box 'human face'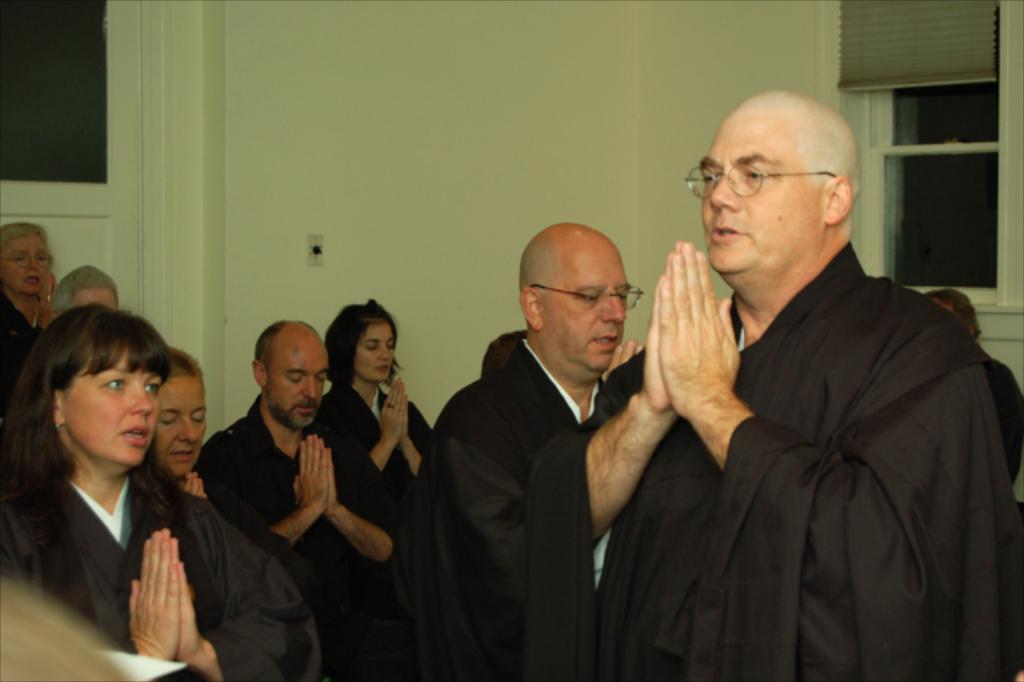
detection(158, 376, 208, 475)
